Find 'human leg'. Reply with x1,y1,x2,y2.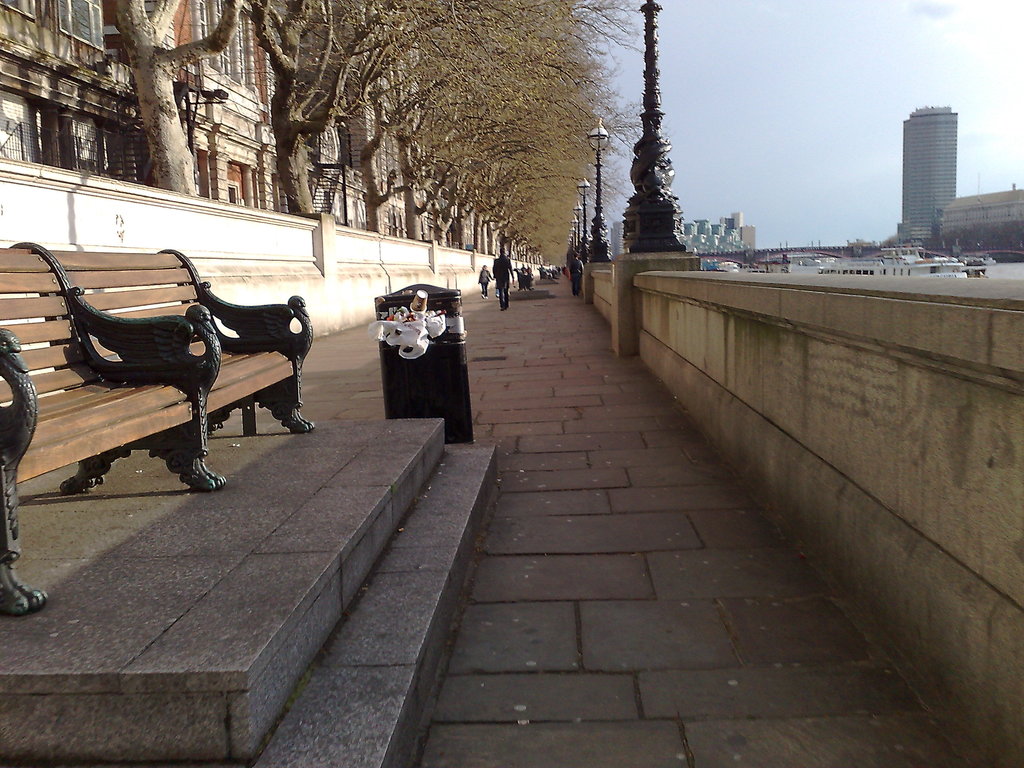
481,282,488,301.
